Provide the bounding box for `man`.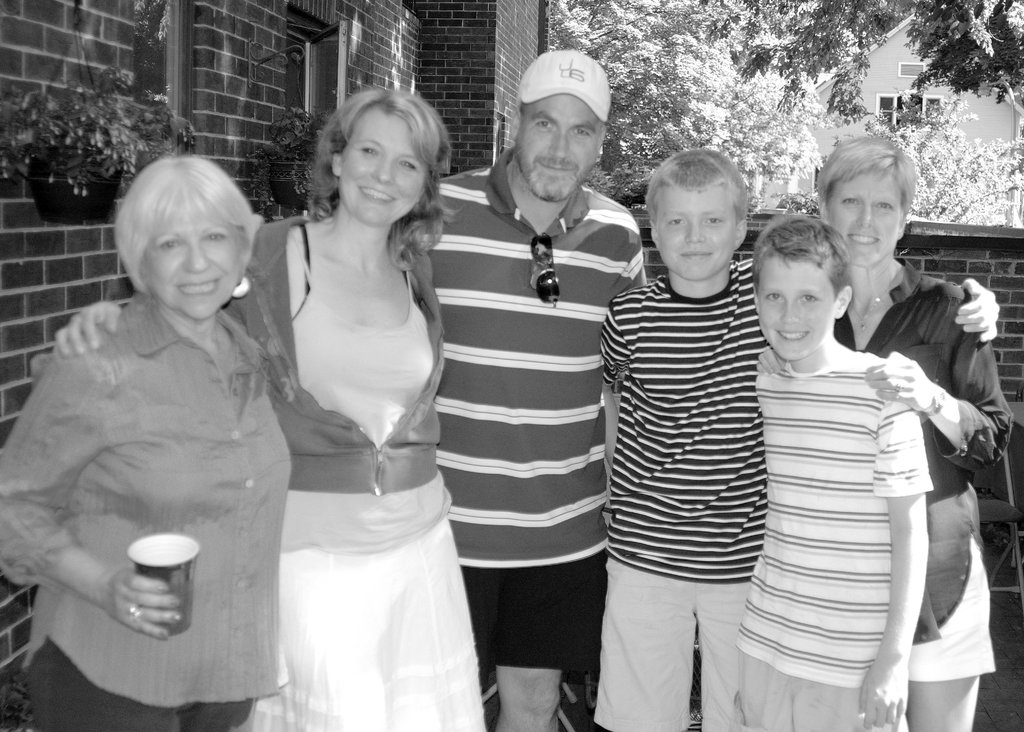
<bbox>403, 49, 650, 731</bbox>.
